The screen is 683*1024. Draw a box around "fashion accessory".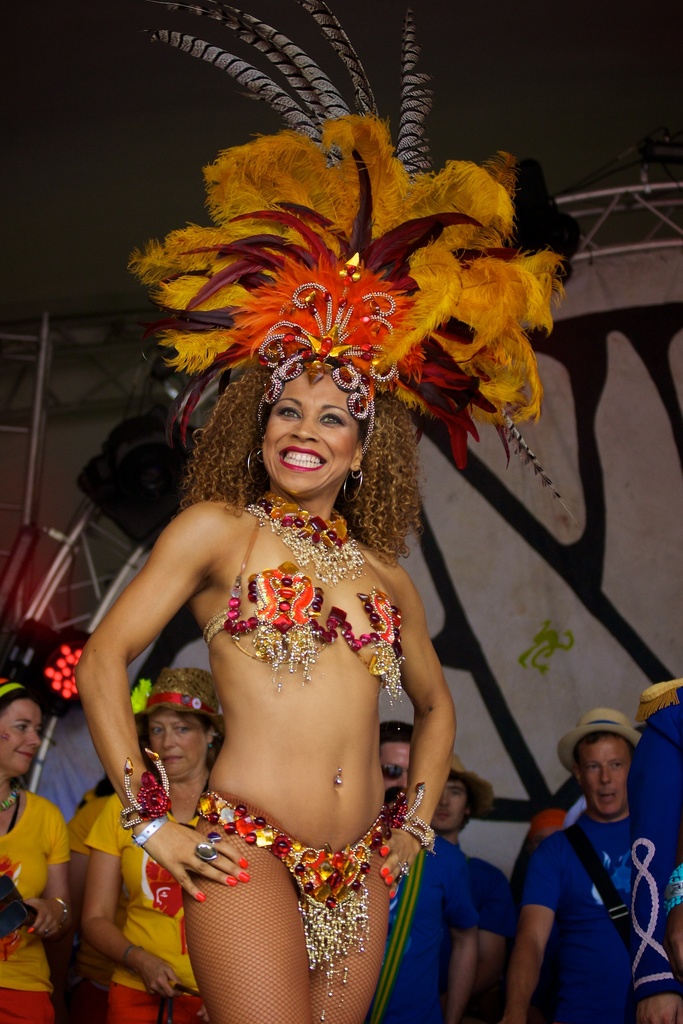
39, 643, 85, 696.
